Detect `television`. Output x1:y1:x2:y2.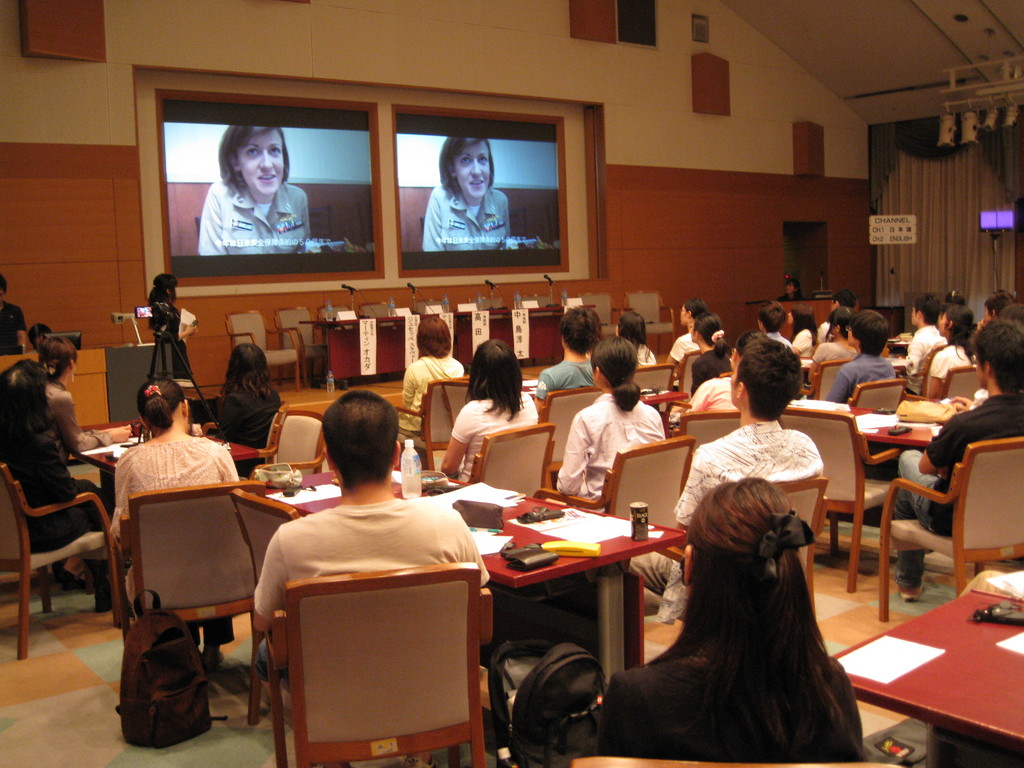
154:102:385:284.
